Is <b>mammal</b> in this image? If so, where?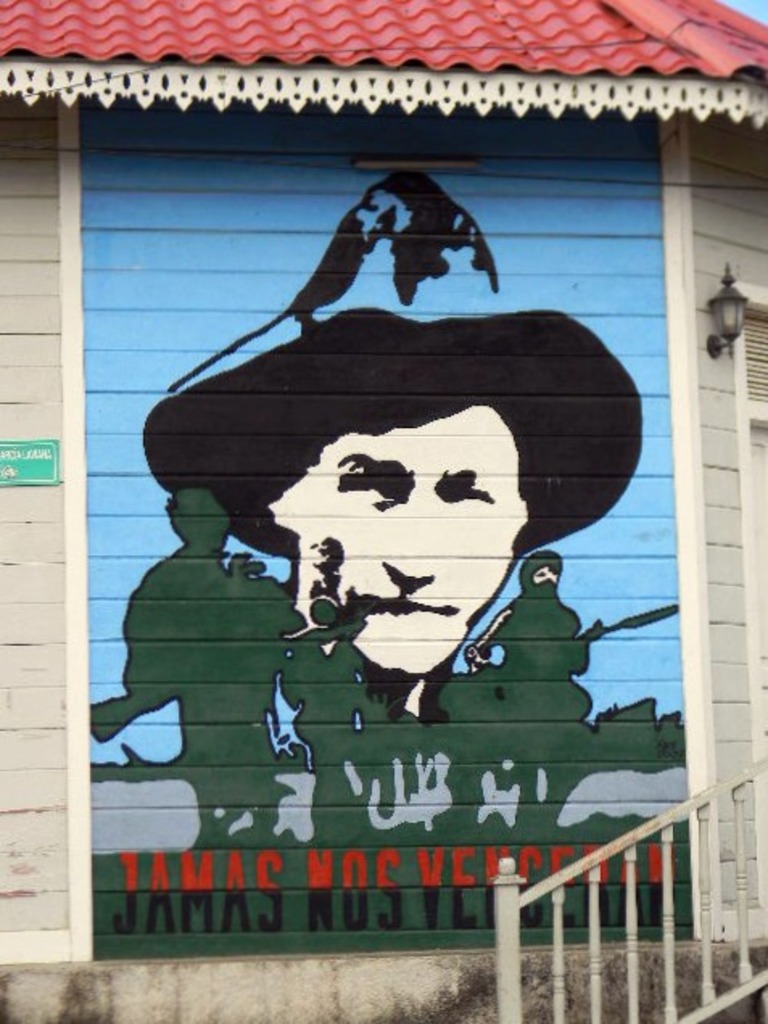
Yes, at 282, 591, 385, 758.
